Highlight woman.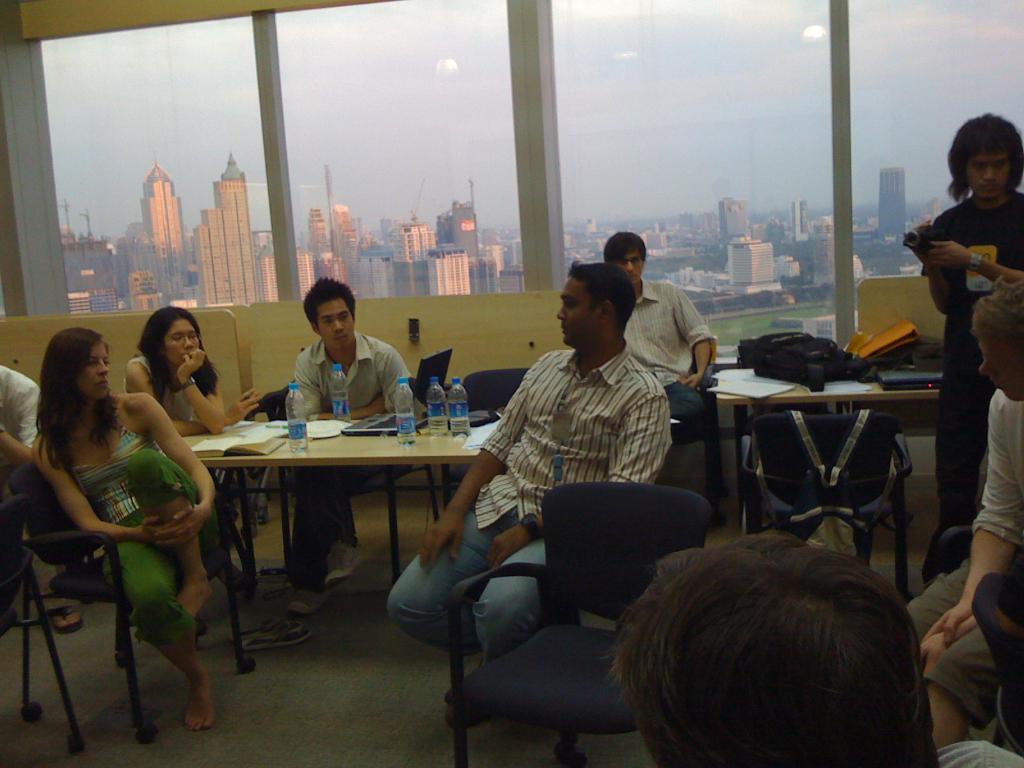
Highlighted region: pyautogui.locateOnScreen(27, 328, 213, 729).
